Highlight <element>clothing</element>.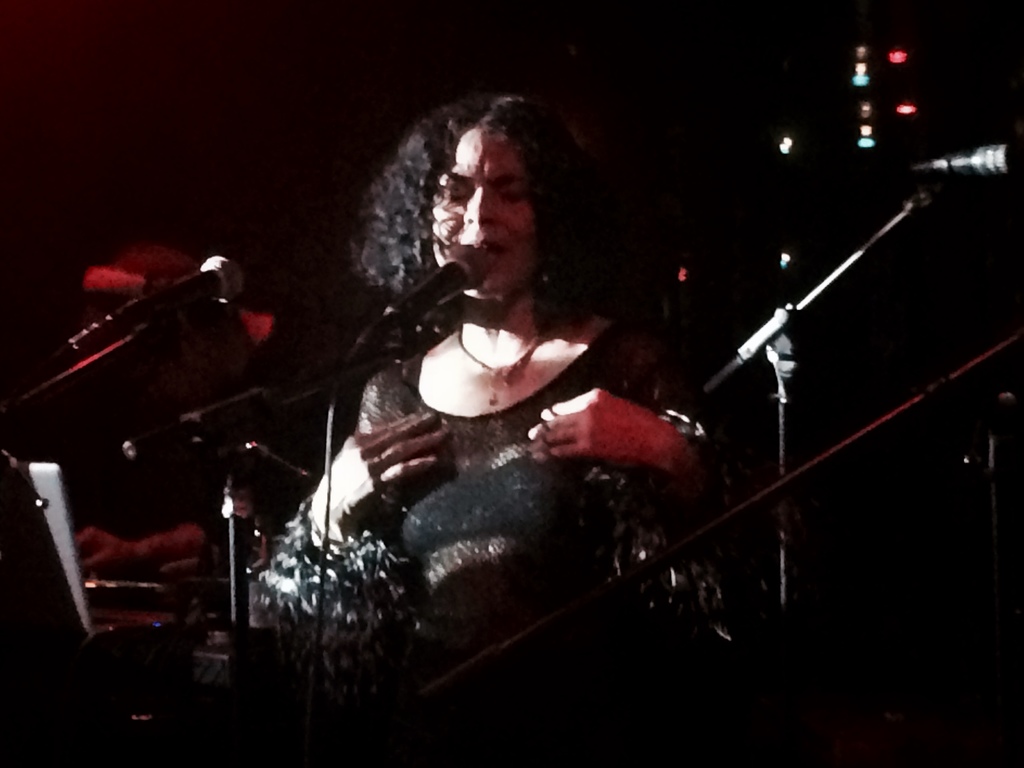
Highlighted region: select_region(257, 359, 724, 767).
